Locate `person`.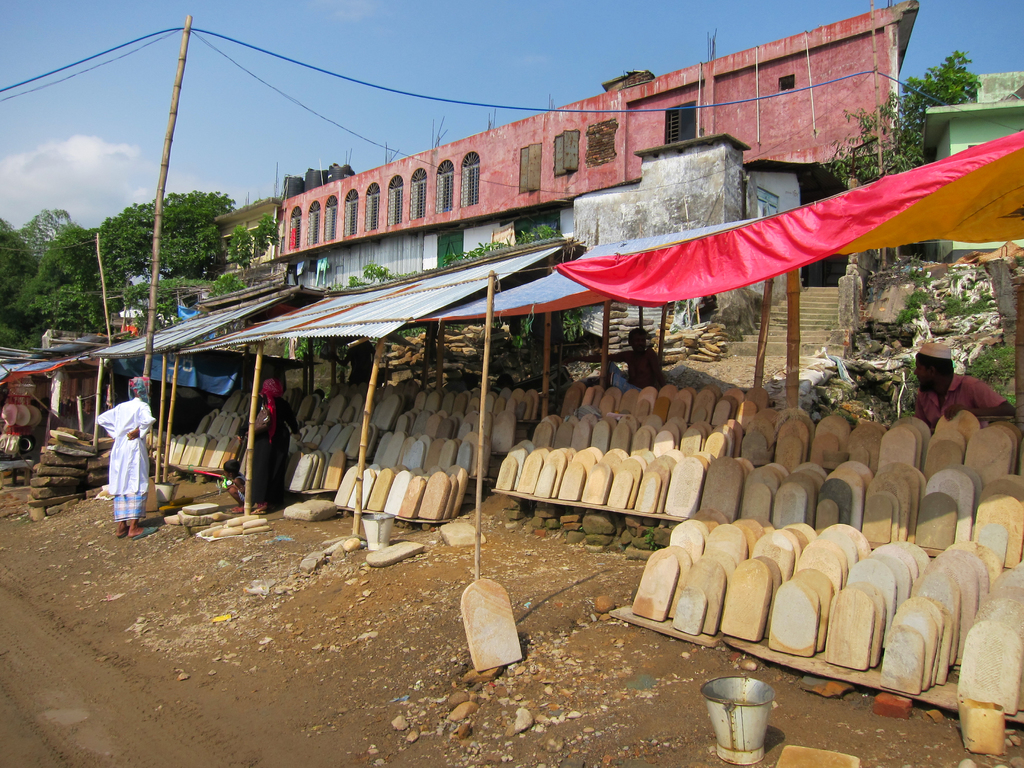
Bounding box: <bbox>241, 380, 305, 514</bbox>.
